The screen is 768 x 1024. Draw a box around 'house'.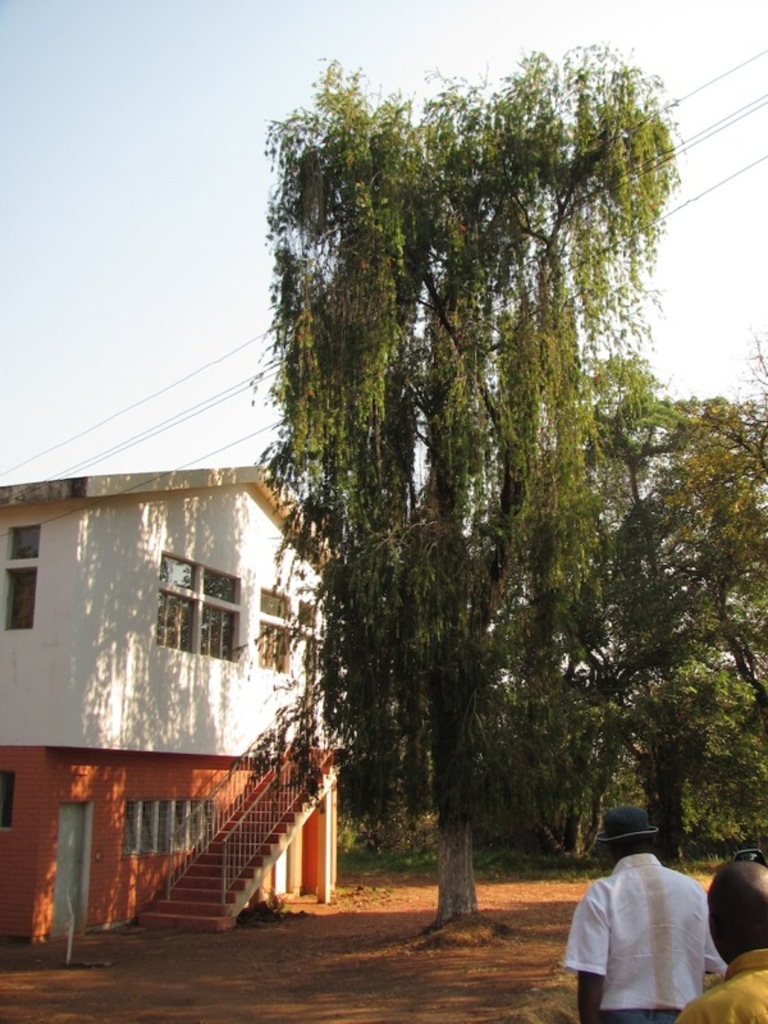
[left=0, top=463, right=346, bottom=938].
